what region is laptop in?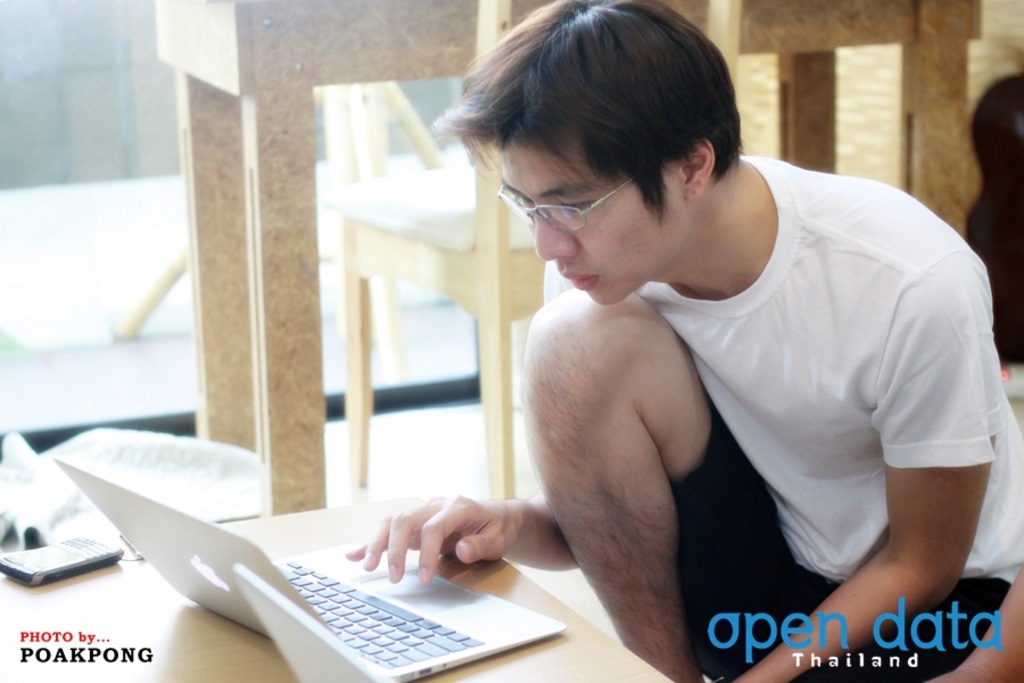
region(236, 561, 396, 682).
